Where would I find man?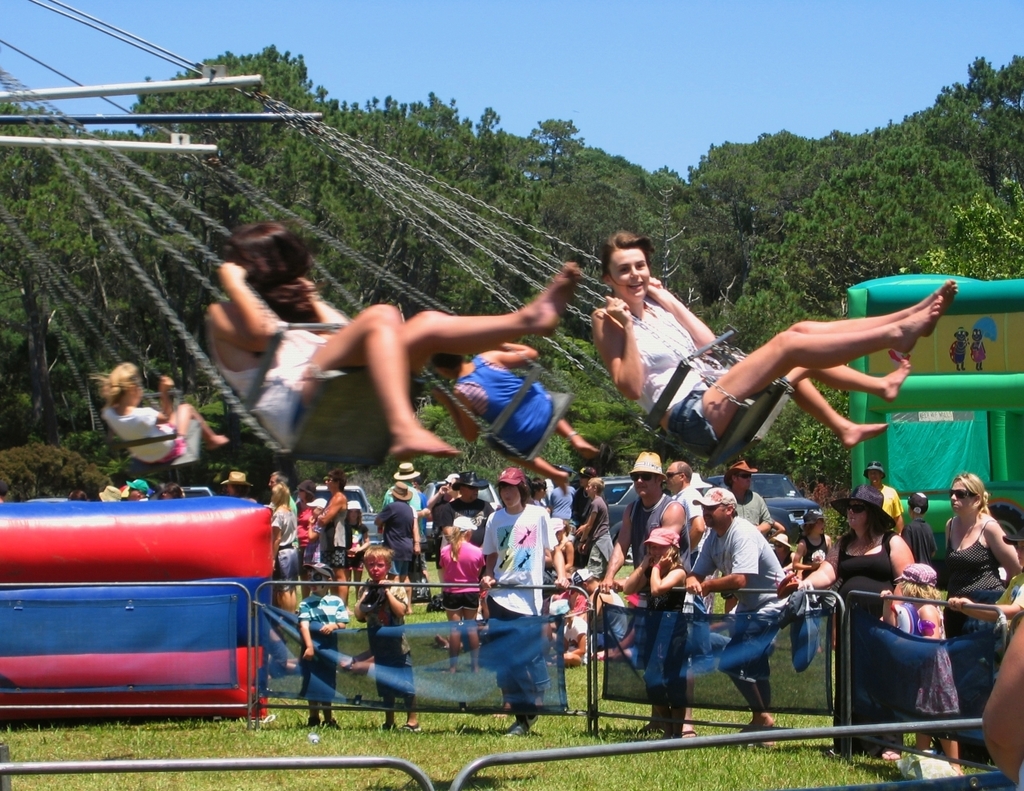
At locate(426, 467, 490, 647).
